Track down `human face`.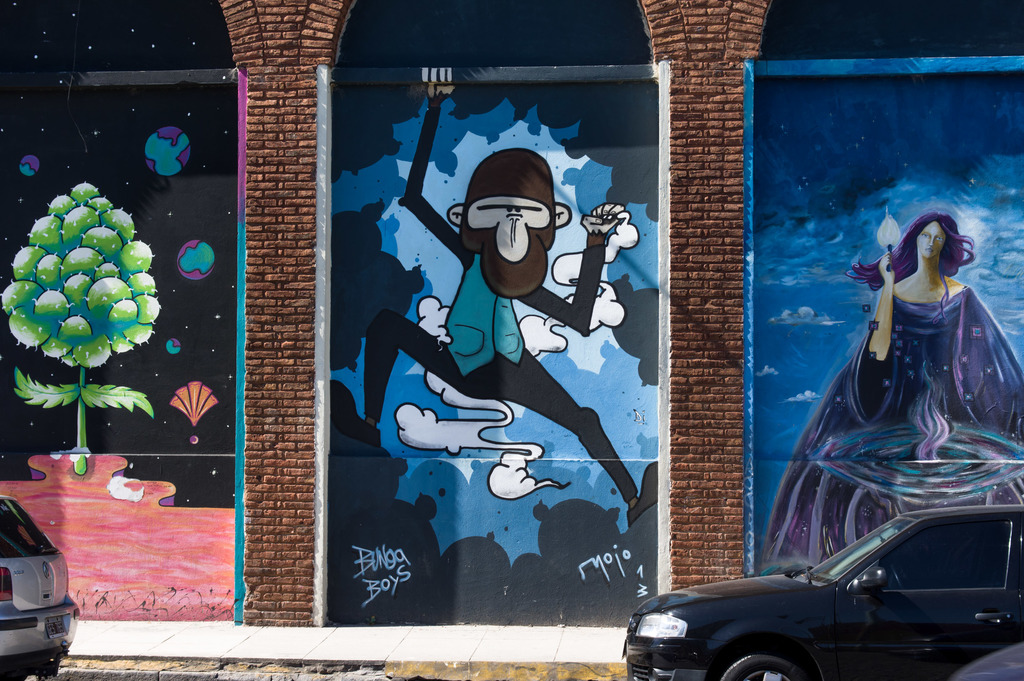
Tracked to box(915, 224, 950, 258).
